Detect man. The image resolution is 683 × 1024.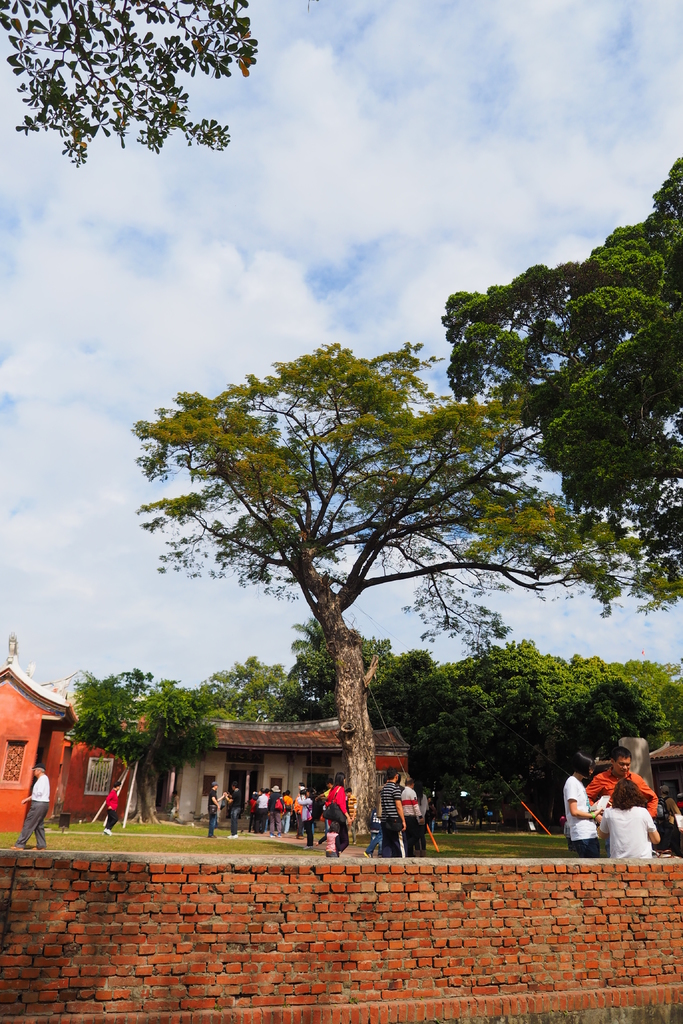
<box>101,780,122,836</box>.
